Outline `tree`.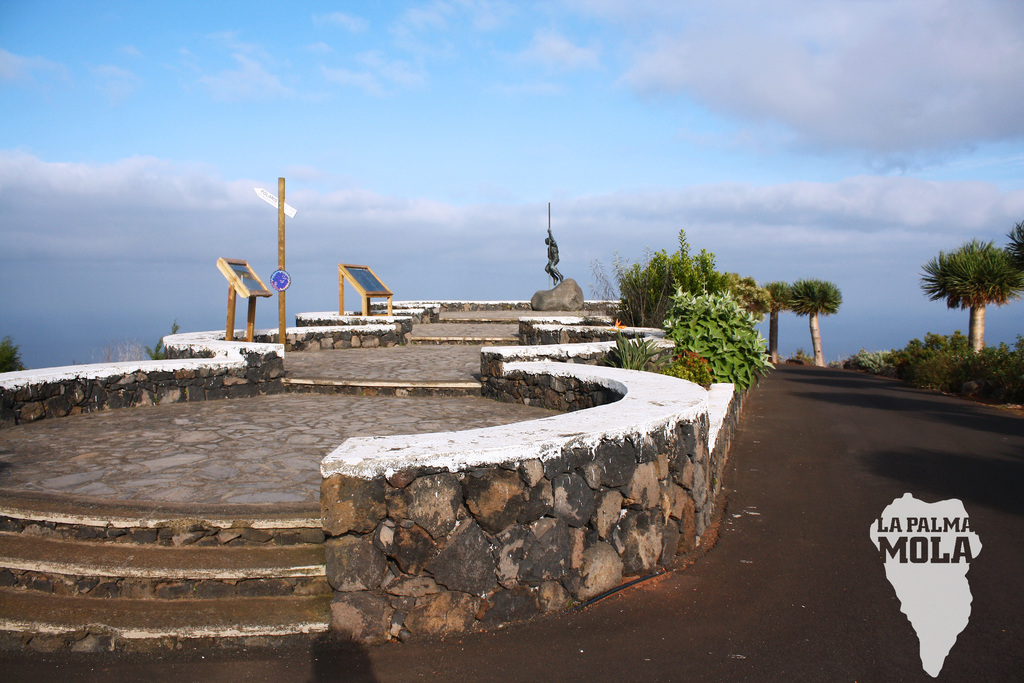
Outline: (0,336,24,374).
